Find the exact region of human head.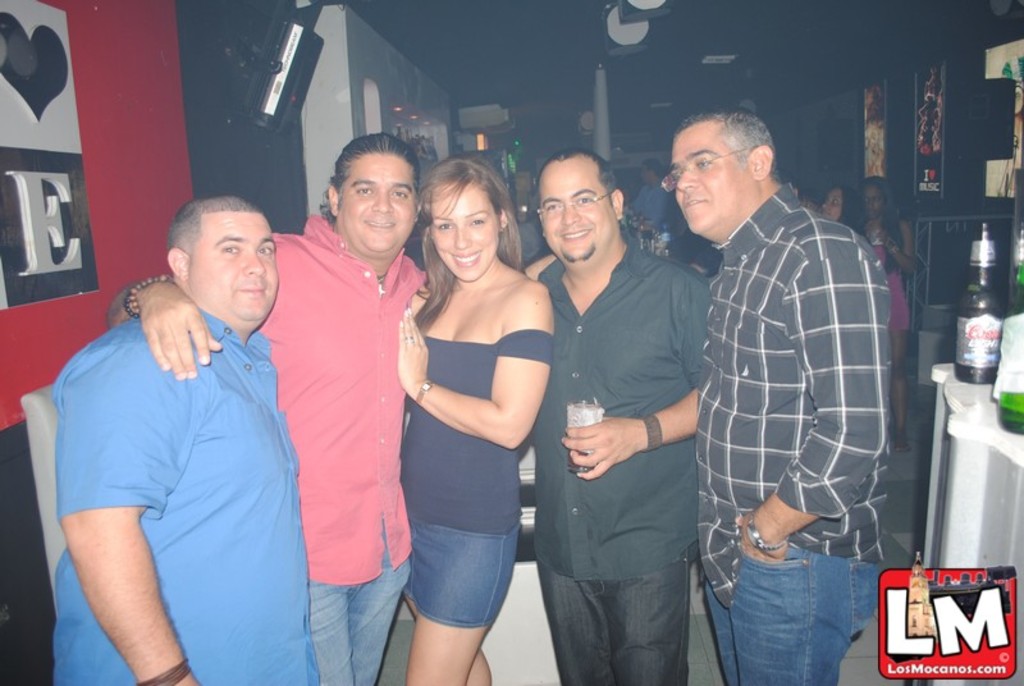
Exact region: (x1=415, y1=155, x2=520, y2=283).
